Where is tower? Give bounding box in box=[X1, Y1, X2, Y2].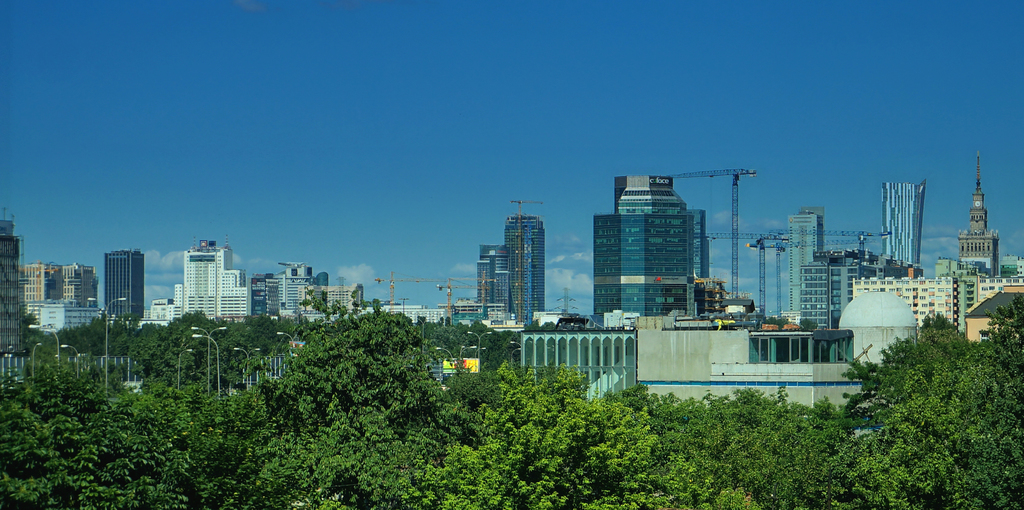
box=[883, 175, 927, 280].
